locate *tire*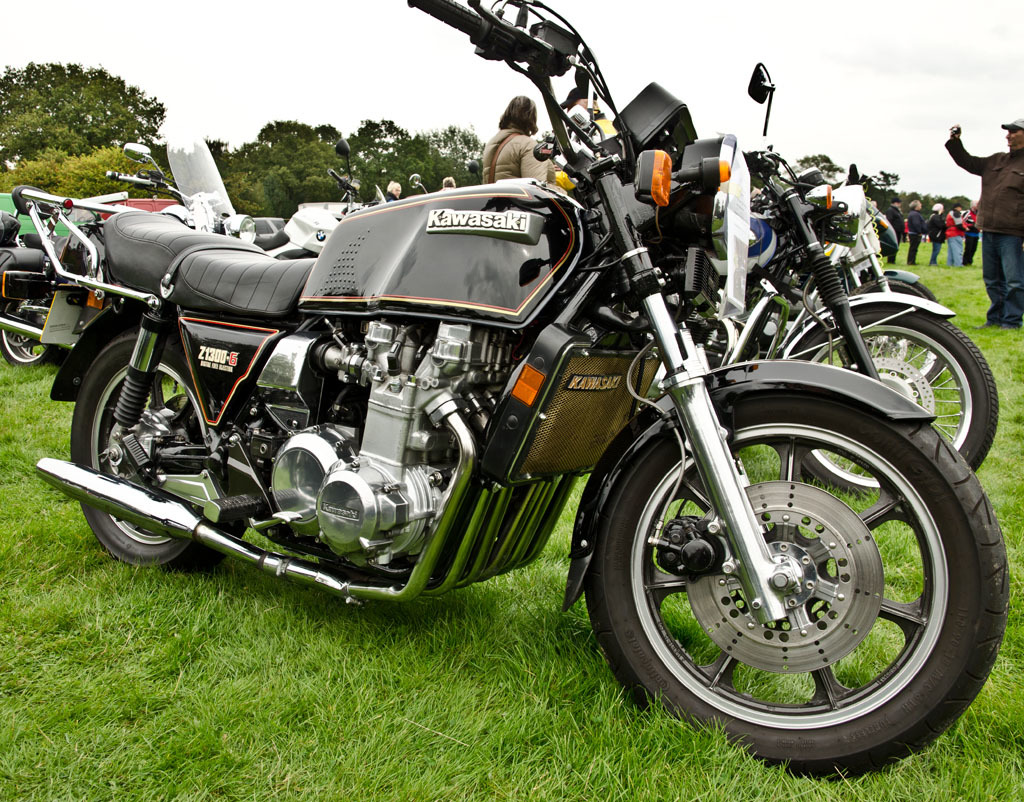
crop(841, 280, 938, 310)
